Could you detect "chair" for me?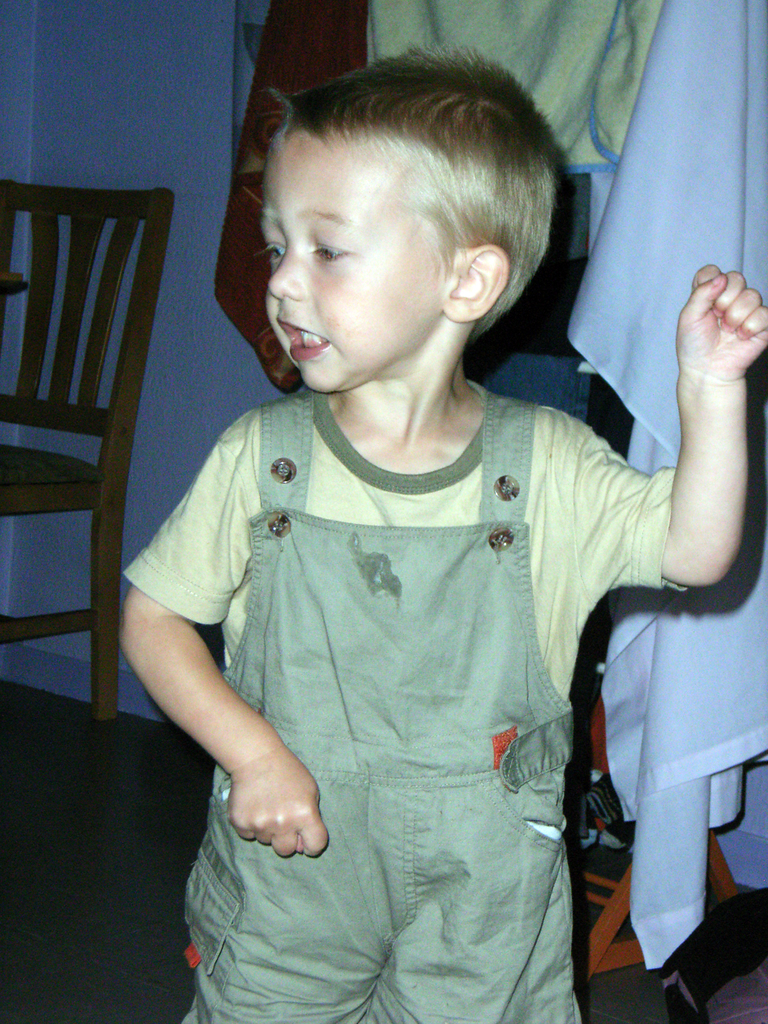
Detection result: <box>0,157,189,662</box>.
